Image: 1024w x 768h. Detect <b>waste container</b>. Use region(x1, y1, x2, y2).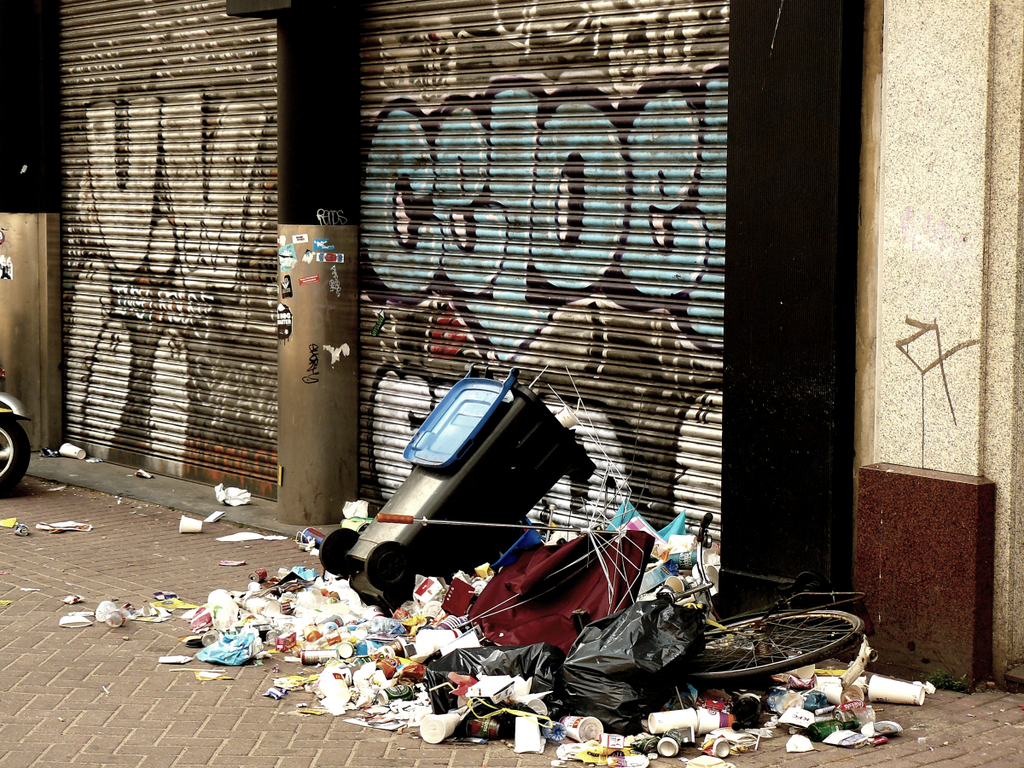
region(369, 384, 594, 586).
